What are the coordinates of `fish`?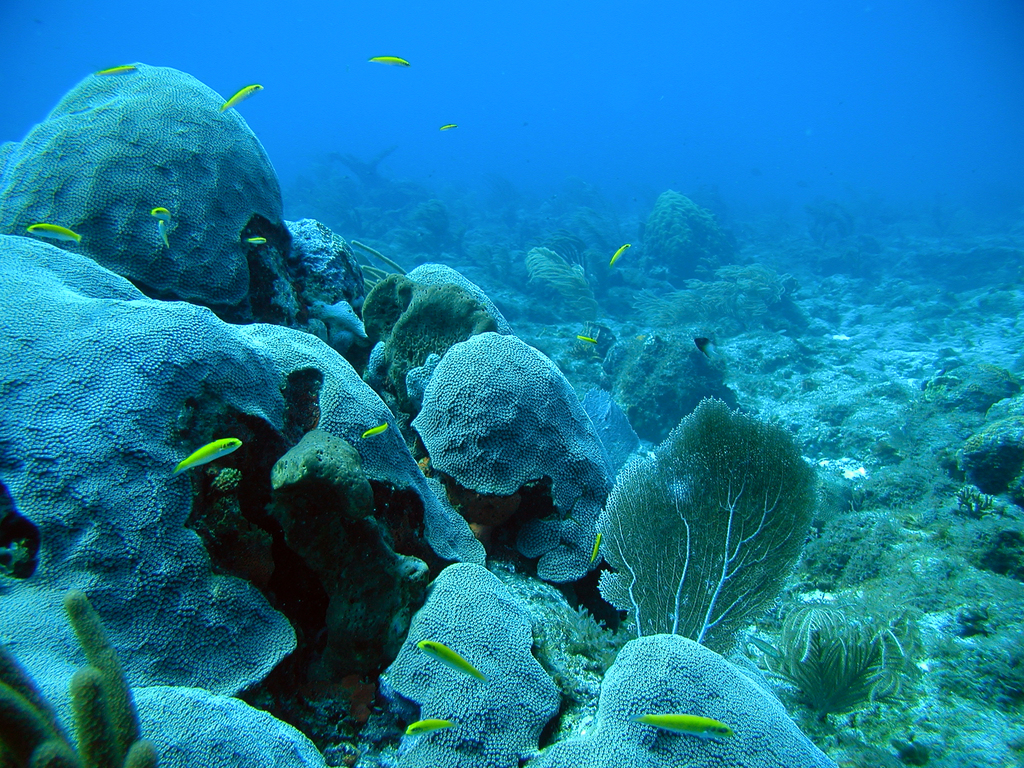
x1=223 y1=86 x2=264 y2=109.
